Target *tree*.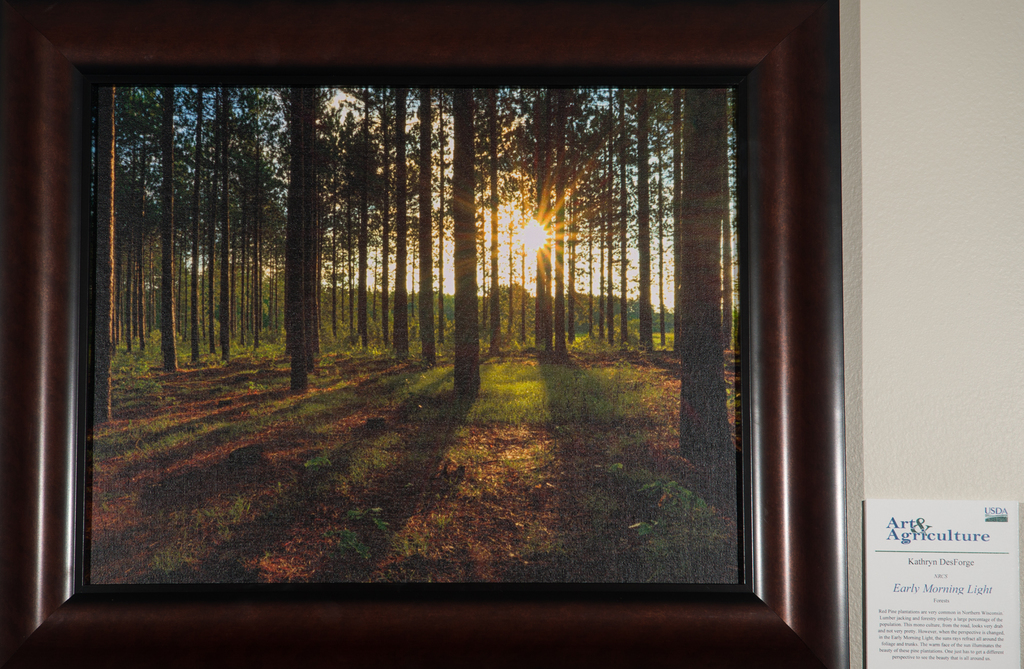
Target region: (x1=486, y1=86, x2=525, y2=353).
